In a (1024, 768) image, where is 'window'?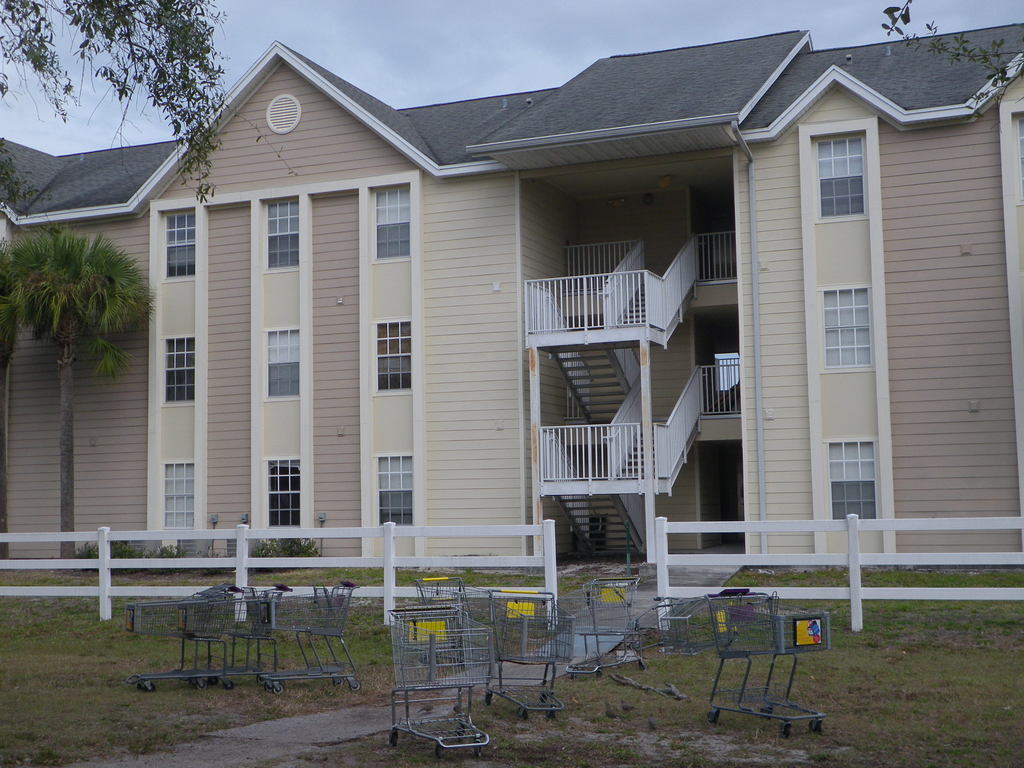
<region>373, 187, 410, 262</region>.
